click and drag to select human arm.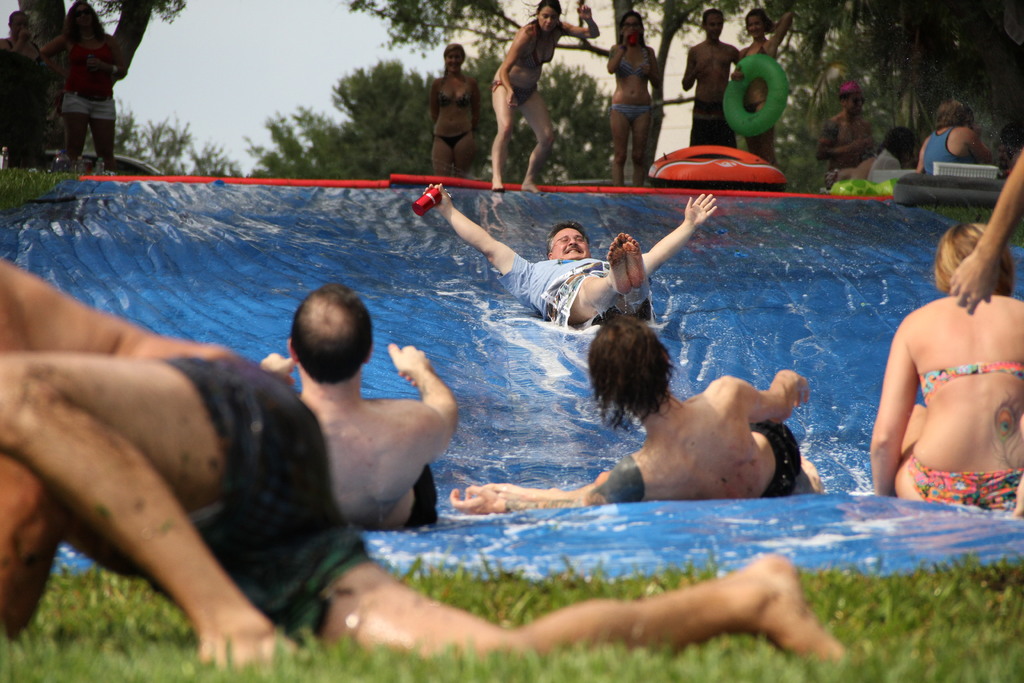
Selection: (x1=554, y1=4, x2=598, y2=37).
